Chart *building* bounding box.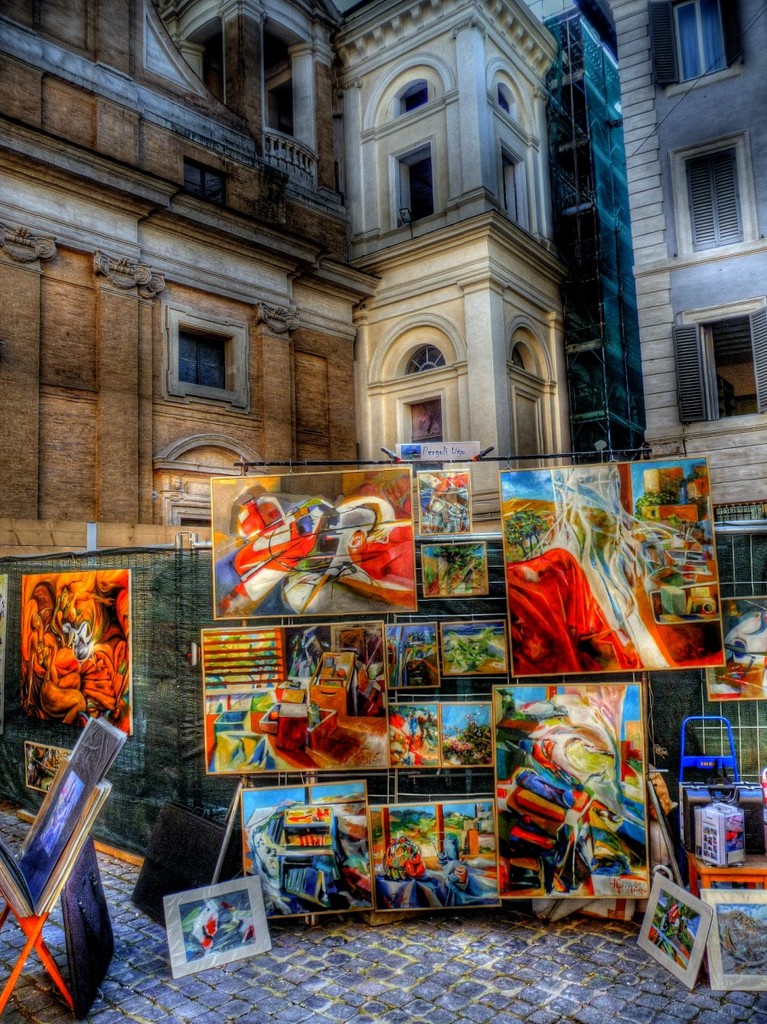
Charted: {"x1": 352, "y1": 0, "x2": 557, "y2": 468}.
